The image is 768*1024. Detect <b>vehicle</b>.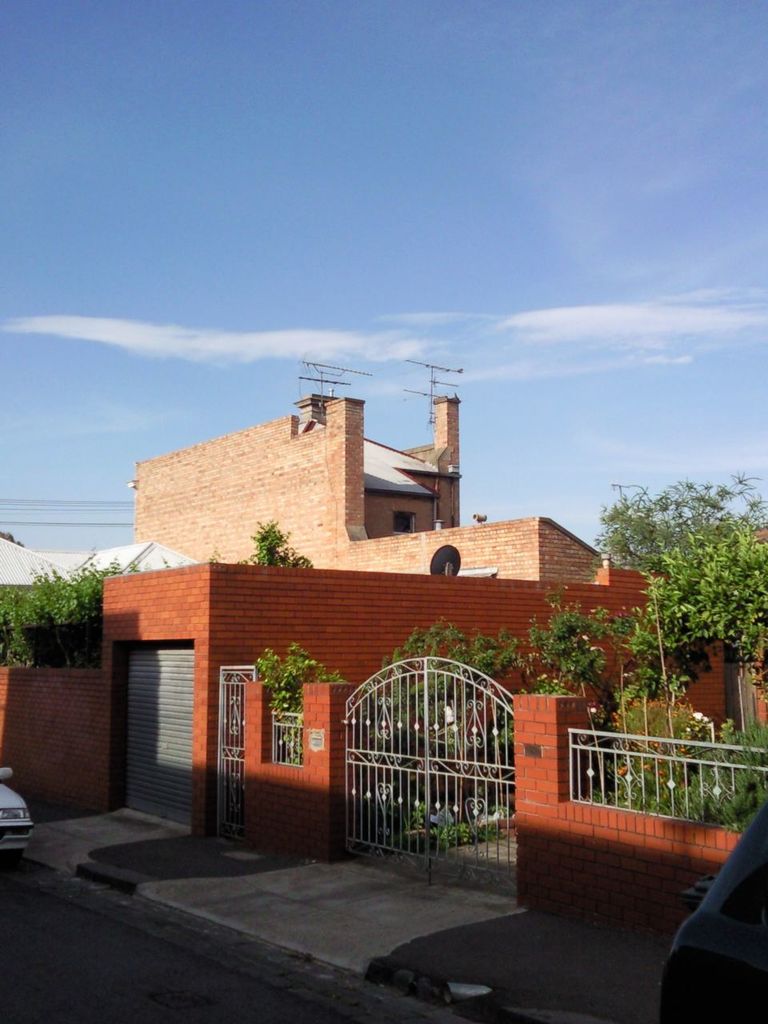
Detection: 654,802,767,1023.
